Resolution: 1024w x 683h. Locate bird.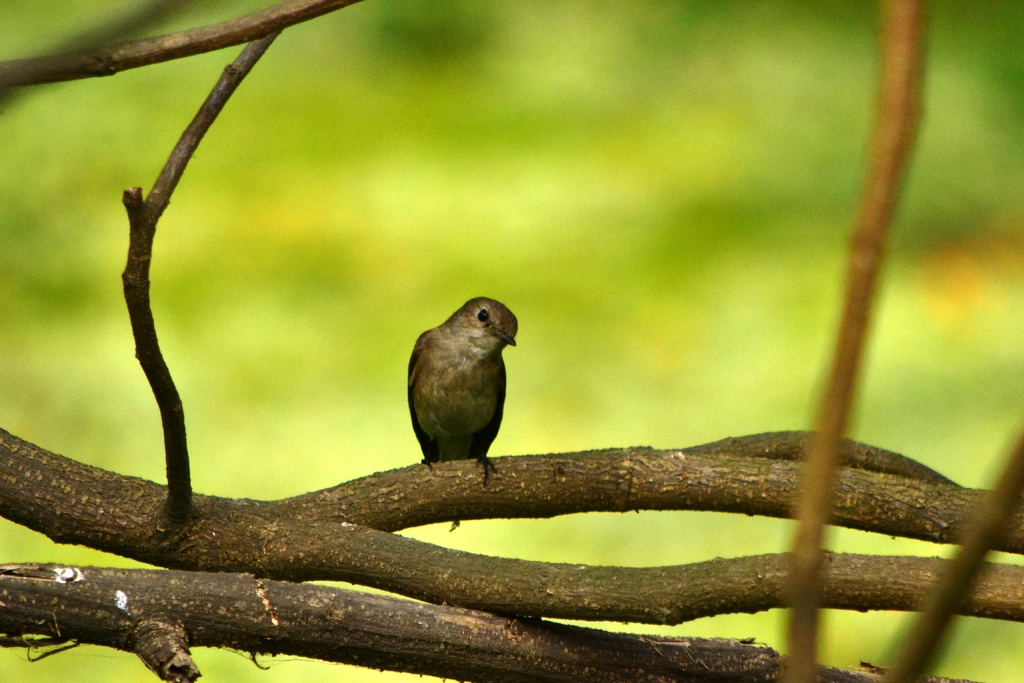
bbox(406, 297, 517, 533).
